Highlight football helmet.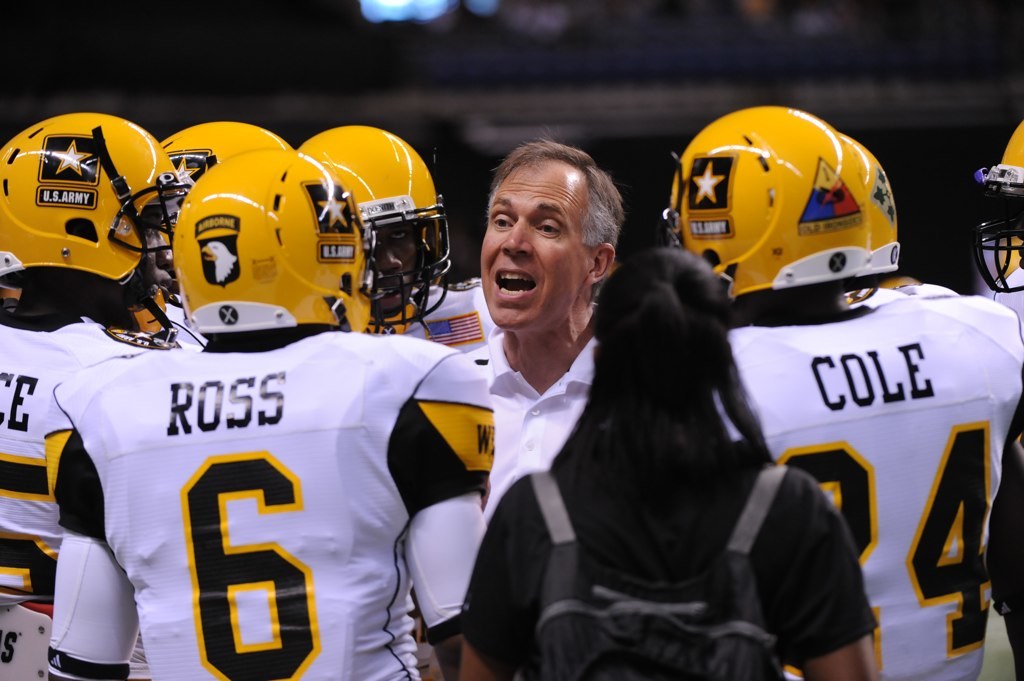
Highlighted region: left=0, top=110, right=192, bottom=335.
